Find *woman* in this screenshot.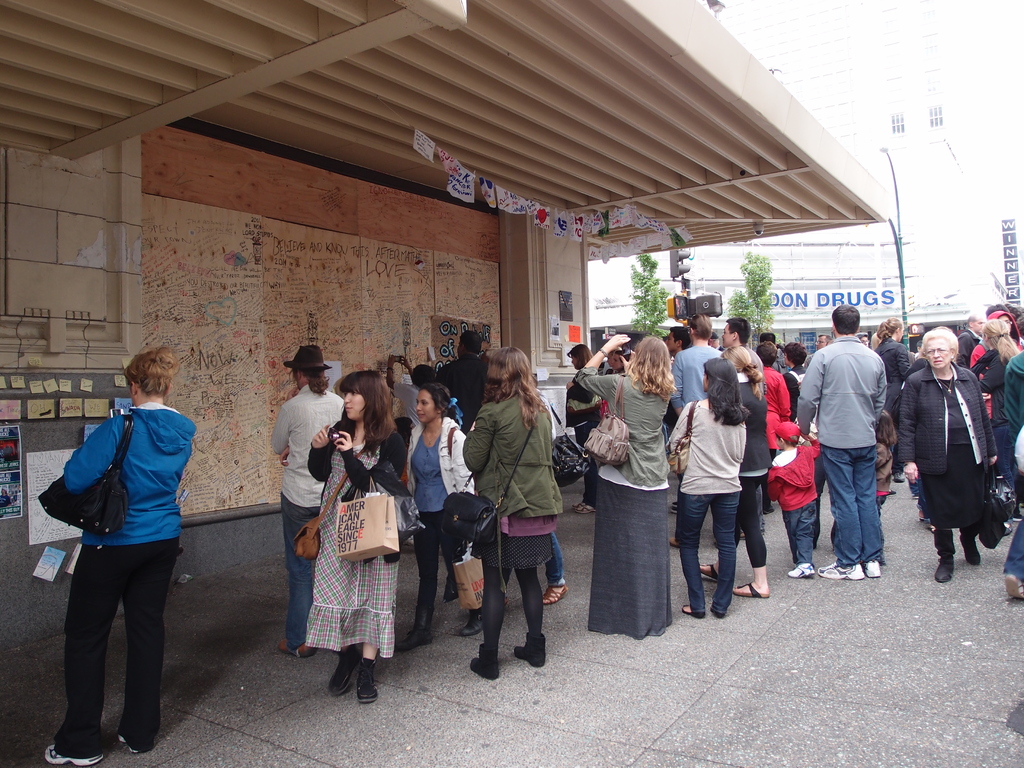
The bounding box for *woman* is <bbox>397, 383, 489, 644</bbox>.
